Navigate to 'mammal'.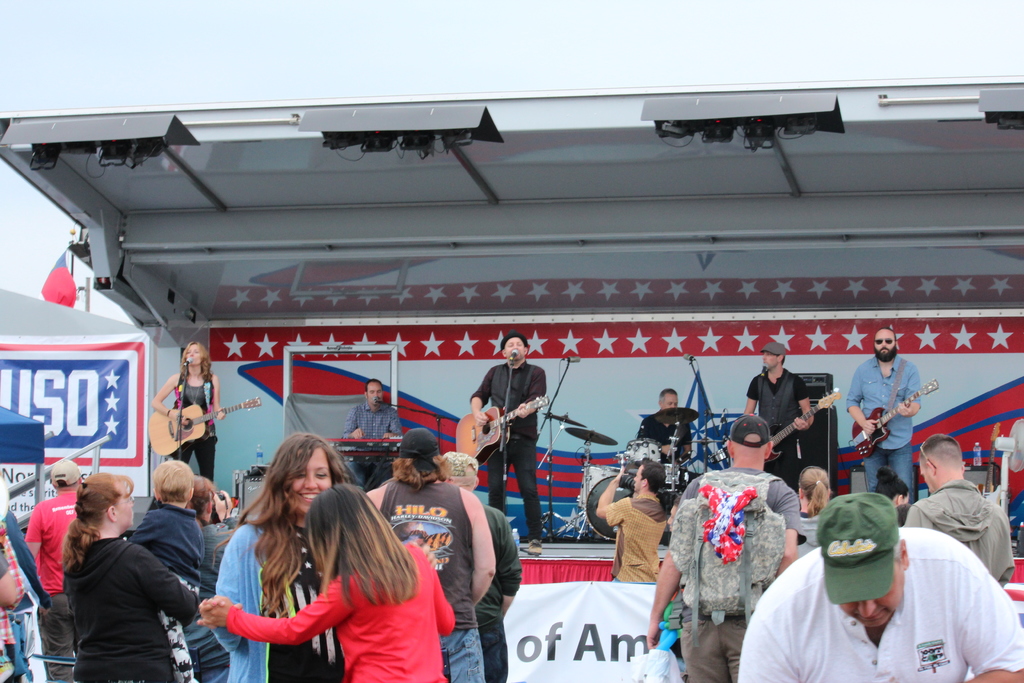
Navigation target: (22,465,86,682).
